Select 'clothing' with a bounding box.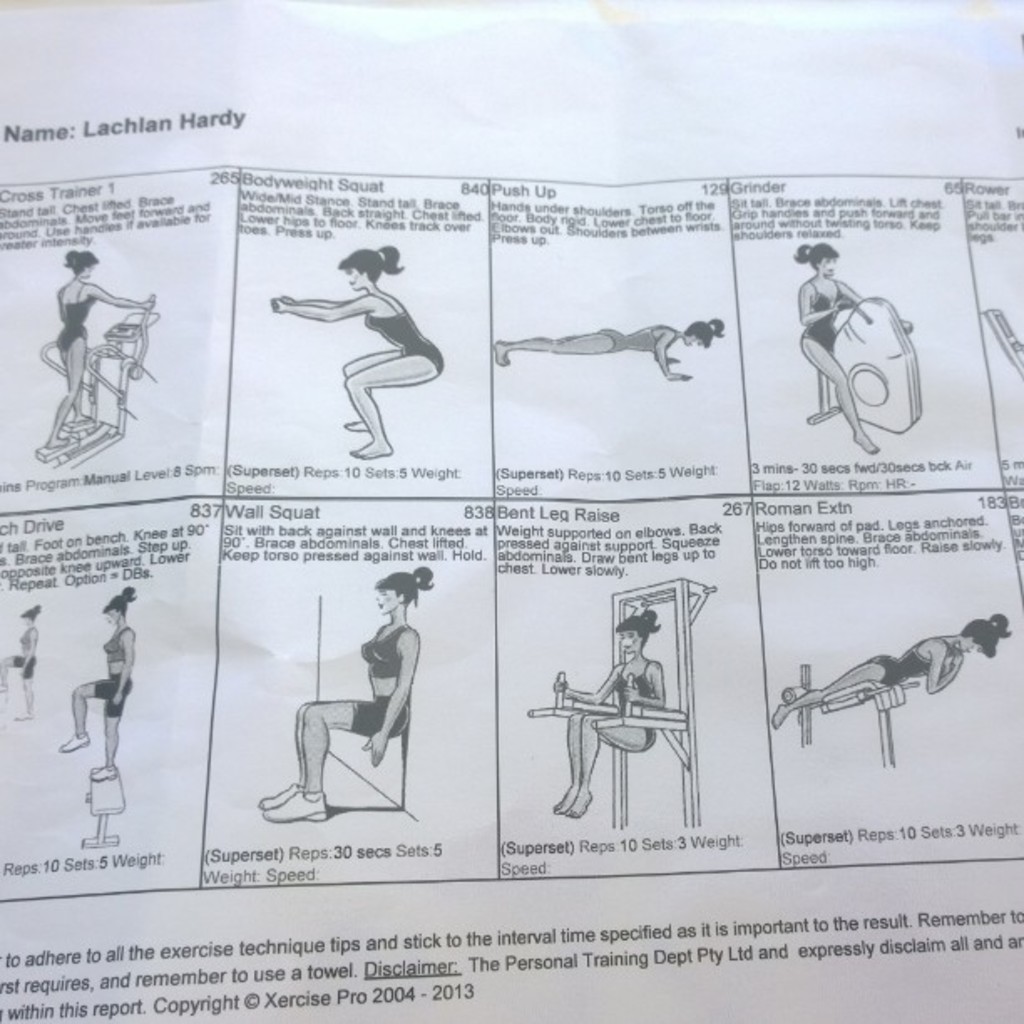
pyautogui.locateOnScreen(853, 629, 952, 716).
